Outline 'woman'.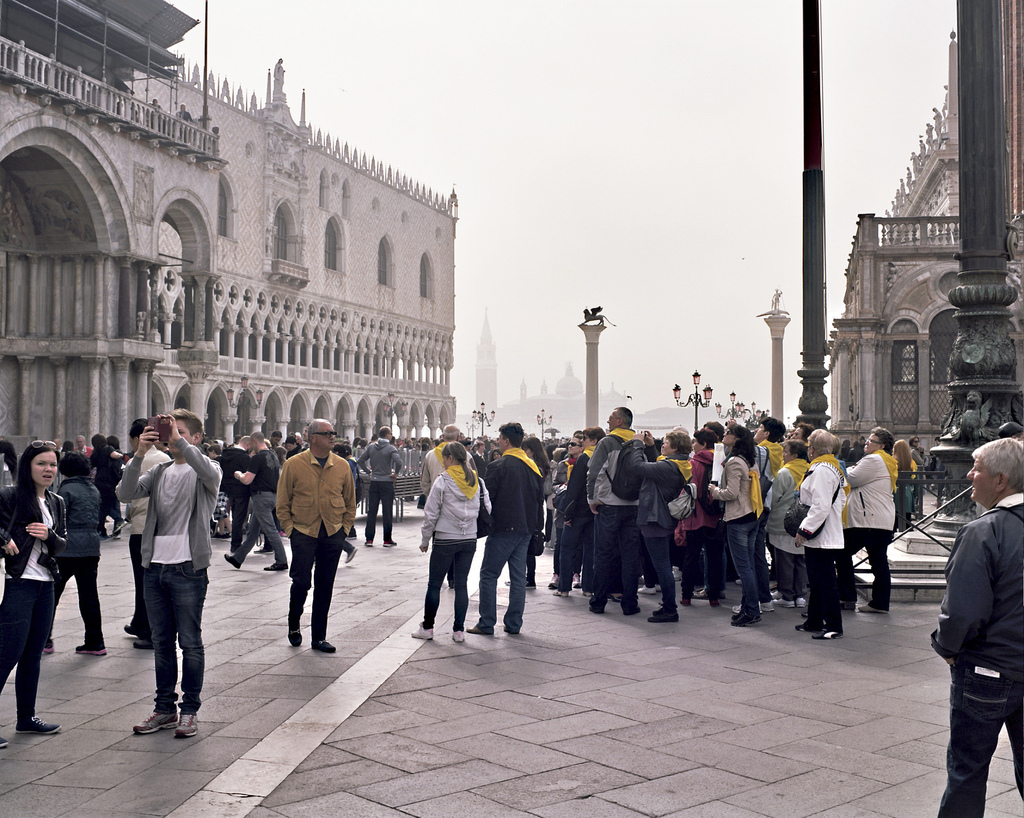
Outline: <region>411, 443, 491, 640</region>.
